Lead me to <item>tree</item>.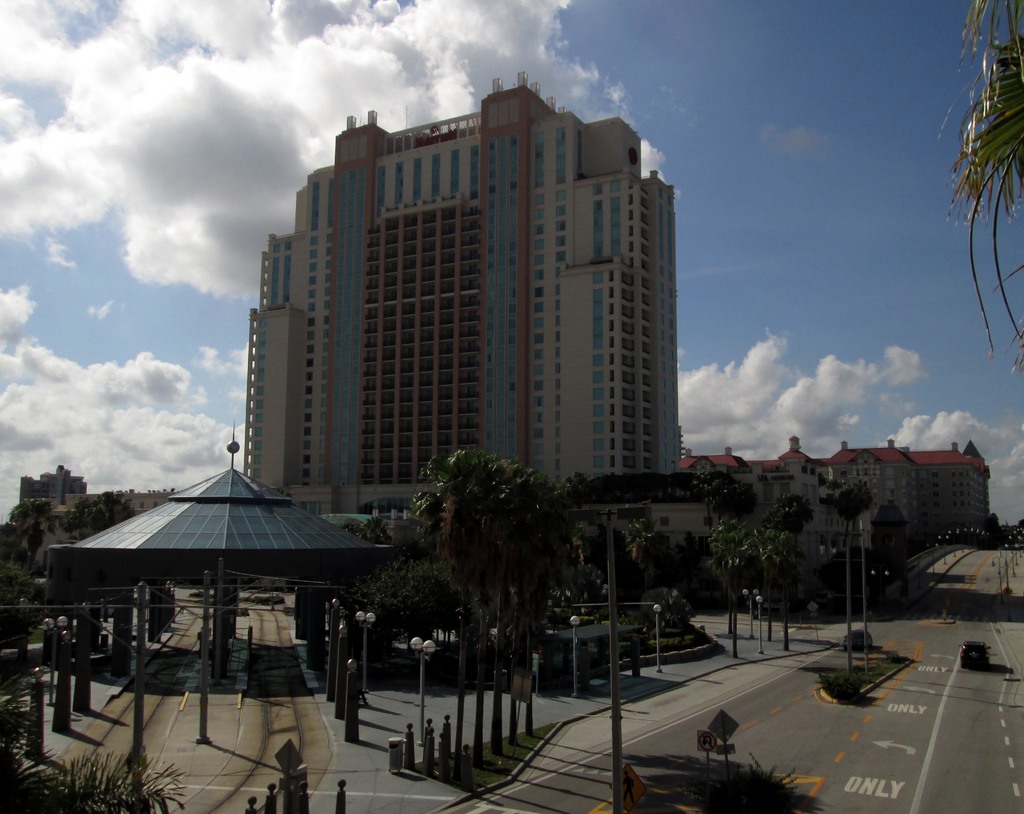
Lead to l=8, t=490, r=43, b=554.
